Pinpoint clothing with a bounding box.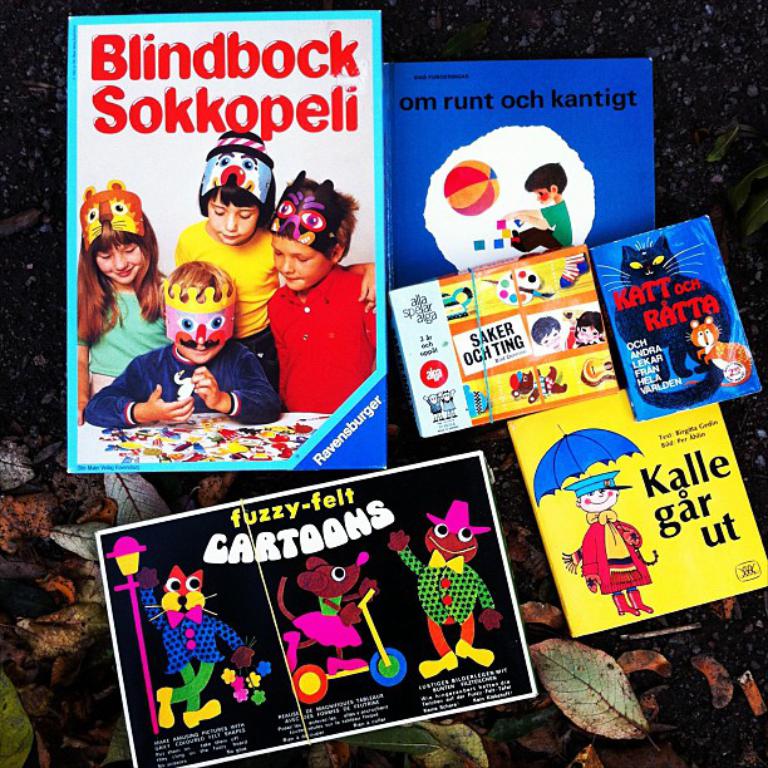
rect(499, 200, 572, 251).
